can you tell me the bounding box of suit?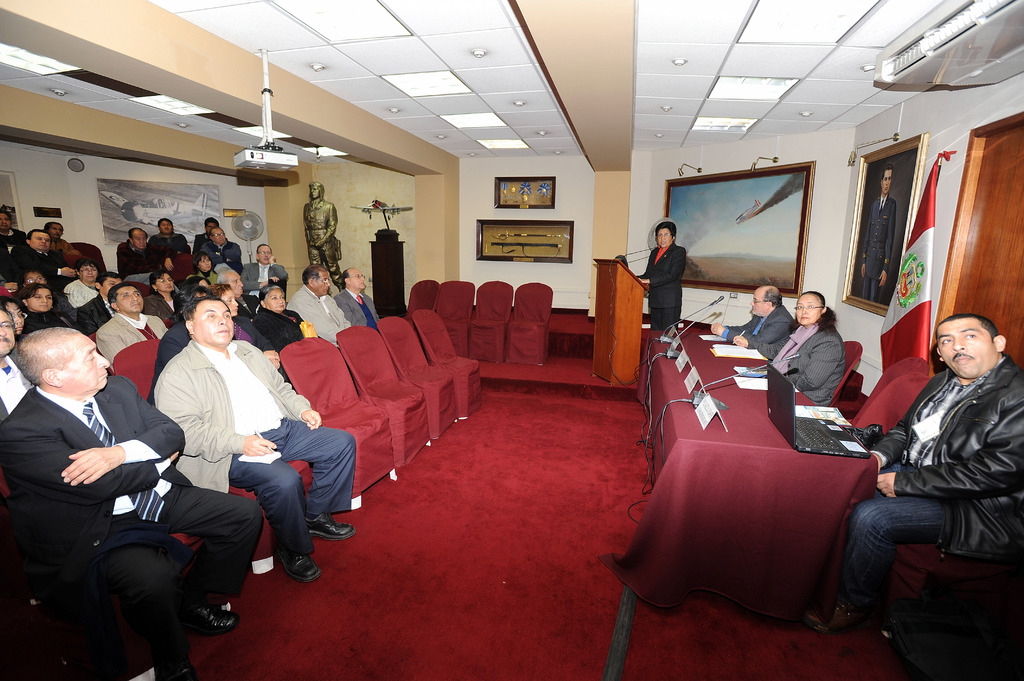
rect(11, 243, 68, 288).
